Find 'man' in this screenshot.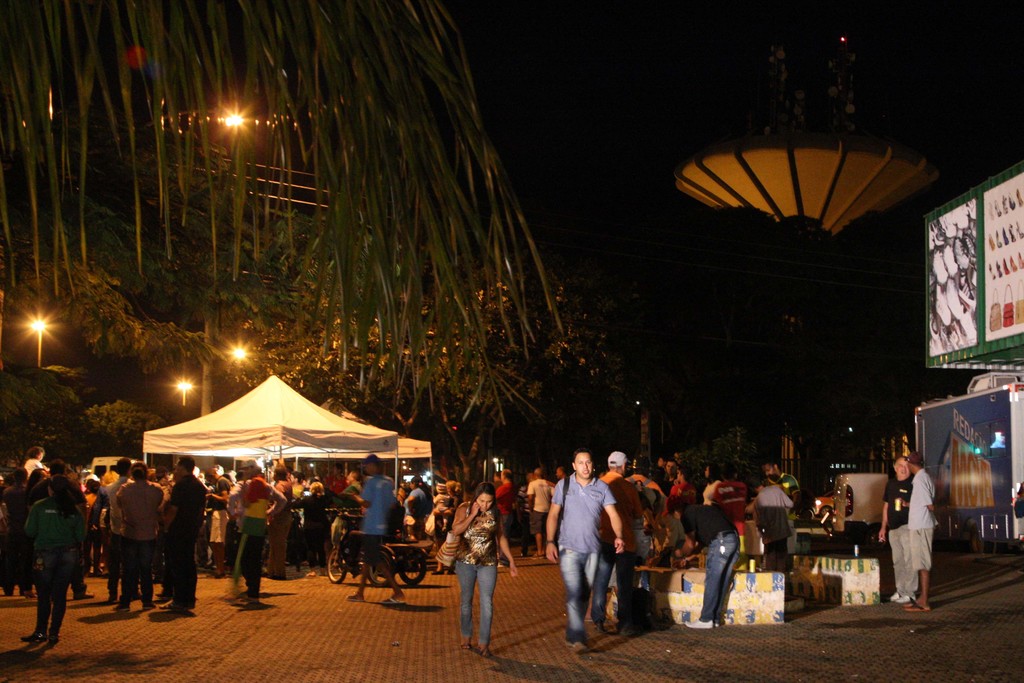
The bounding box for 'man' is 260/463/293/580.
